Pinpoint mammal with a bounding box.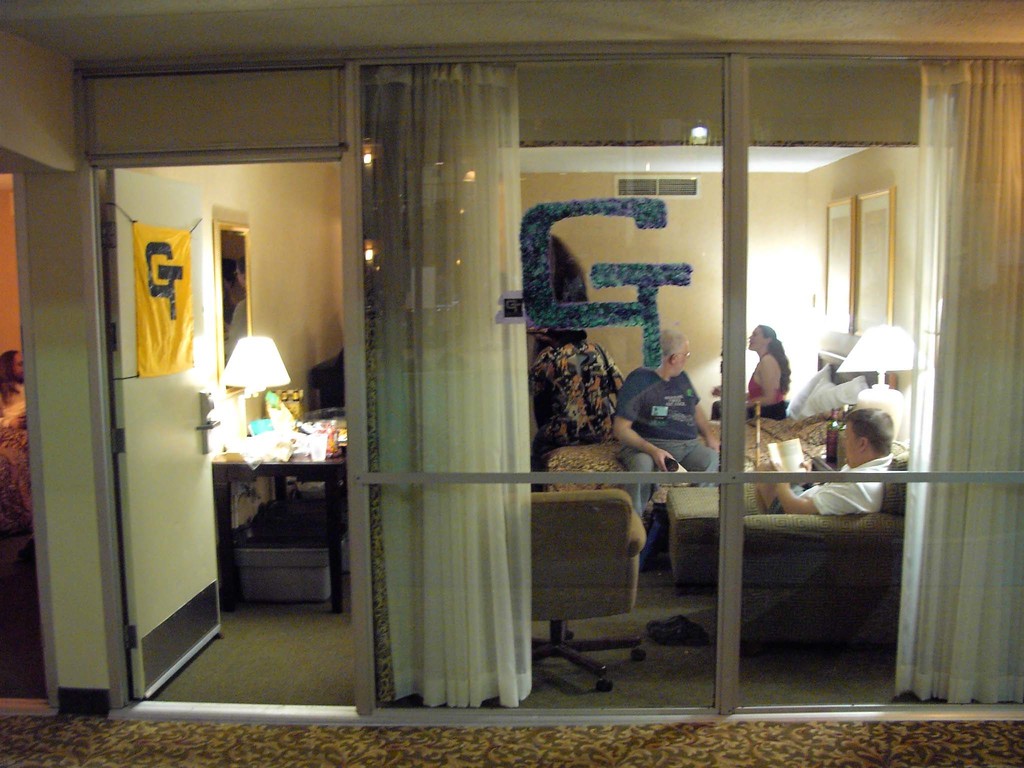
l=616, t=329, r=719, b=508.
